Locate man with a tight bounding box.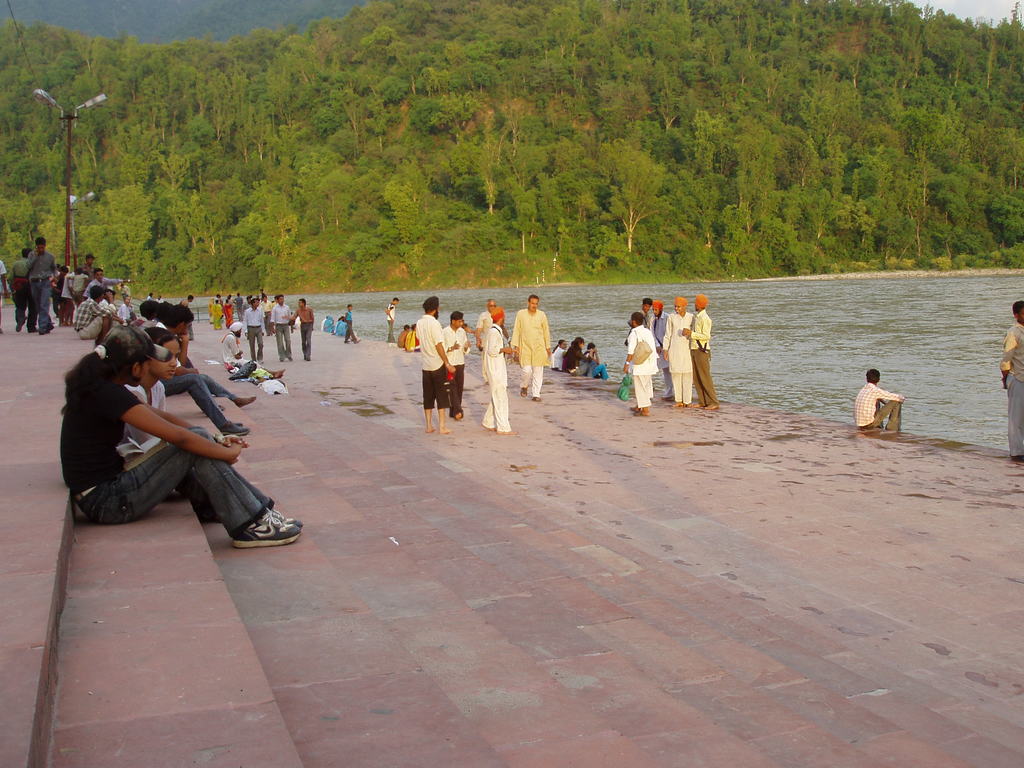
270,293,298,364.
